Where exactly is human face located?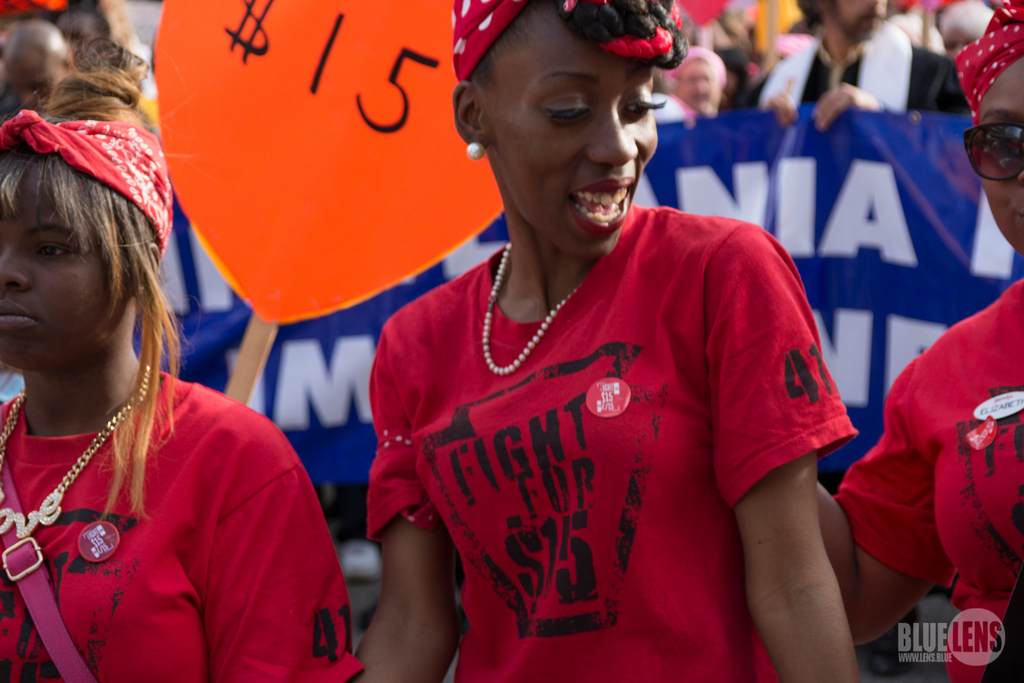
Its bounding box is region(487, 38, 661, 262).
